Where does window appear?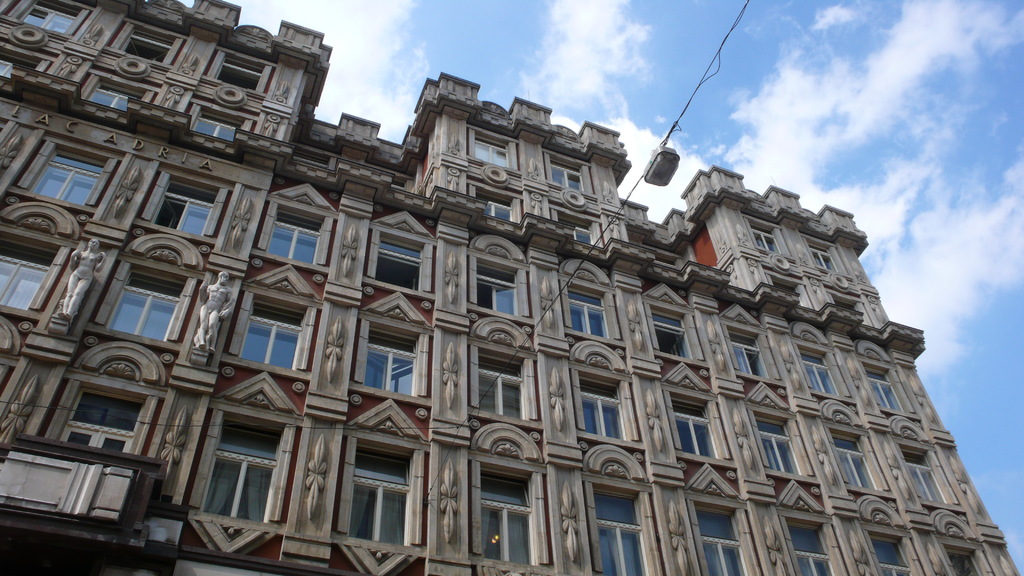
Appears at 469, 127, 520, 177.
